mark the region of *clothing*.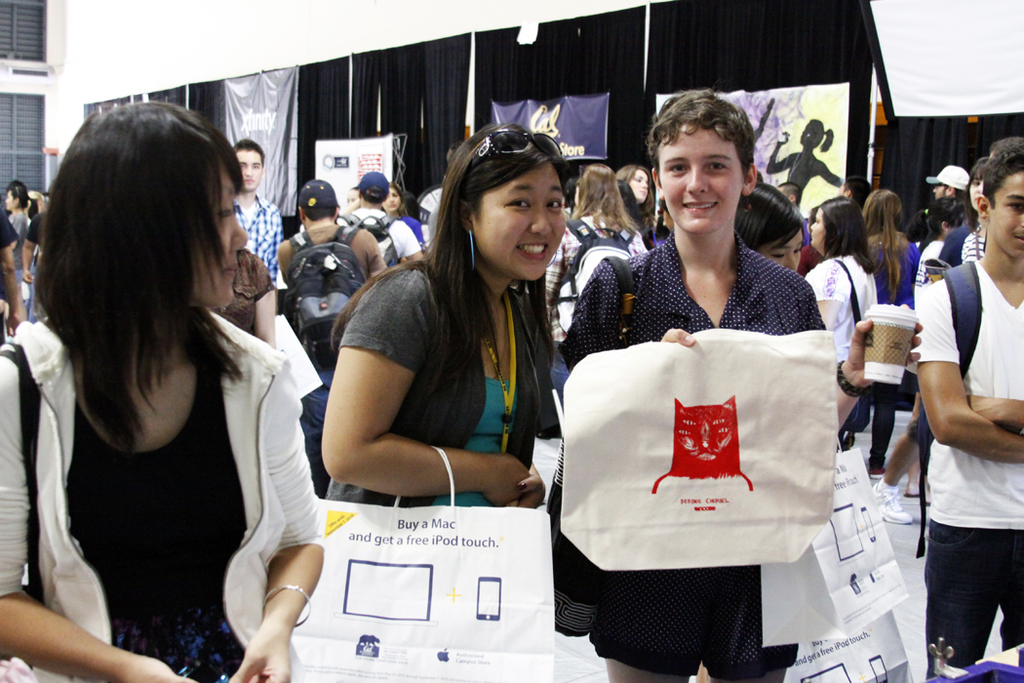
Region: bbox=[324, 266, 554, 508].
